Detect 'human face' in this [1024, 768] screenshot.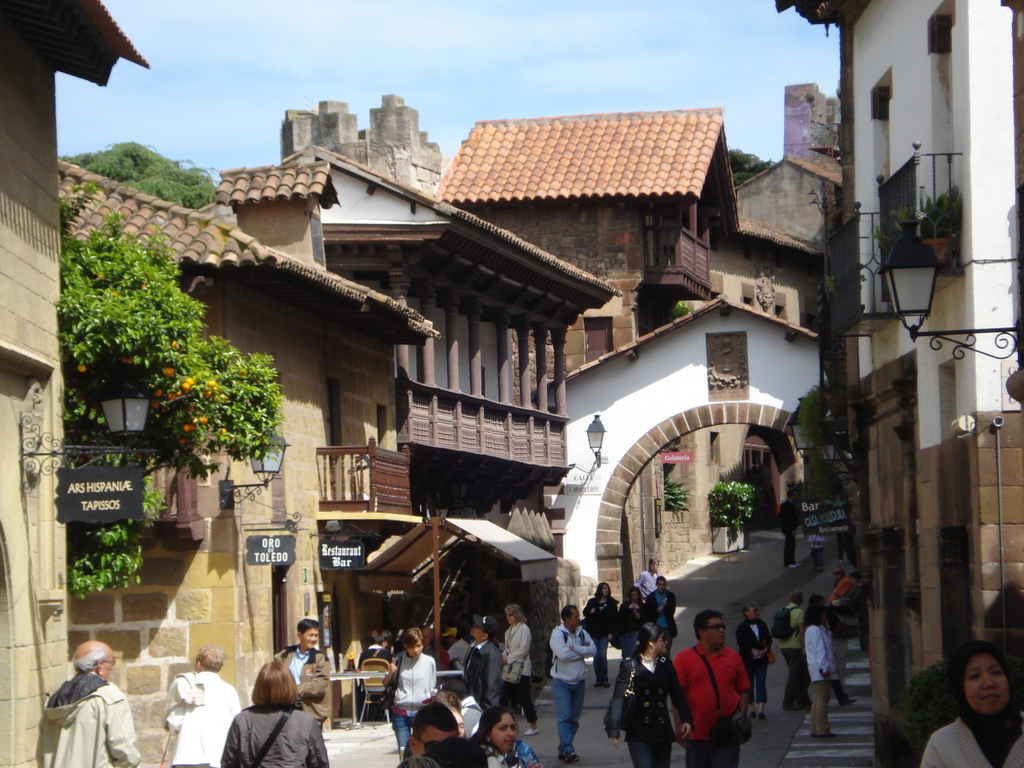
Detection: 630:589:640:600.
